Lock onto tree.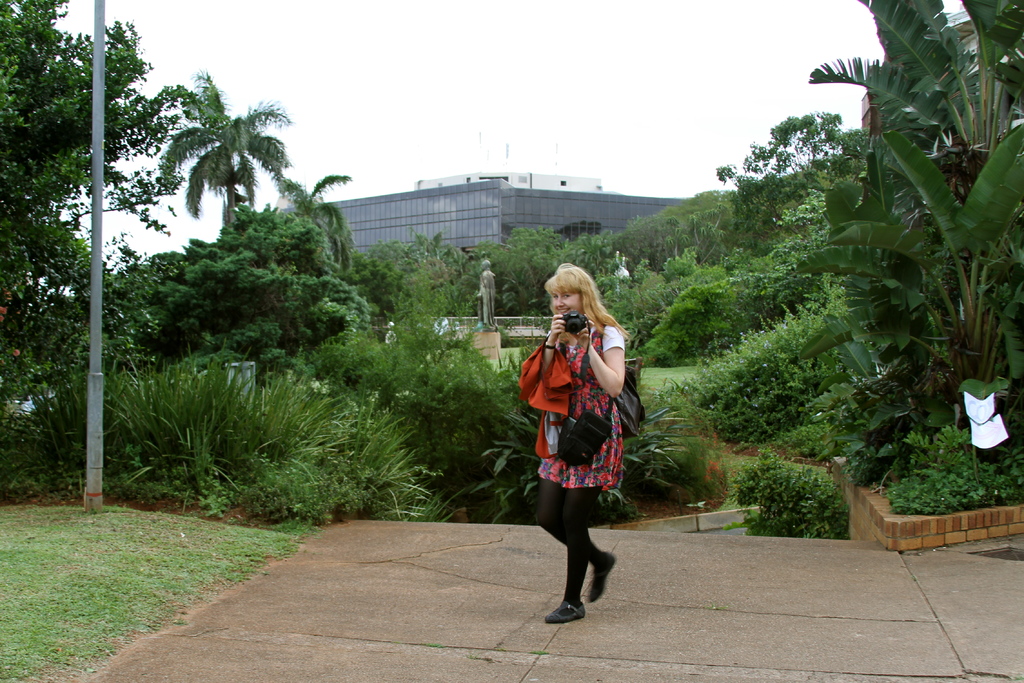
Locked: <bbox>262, 169, 360, 286</bbox>.
